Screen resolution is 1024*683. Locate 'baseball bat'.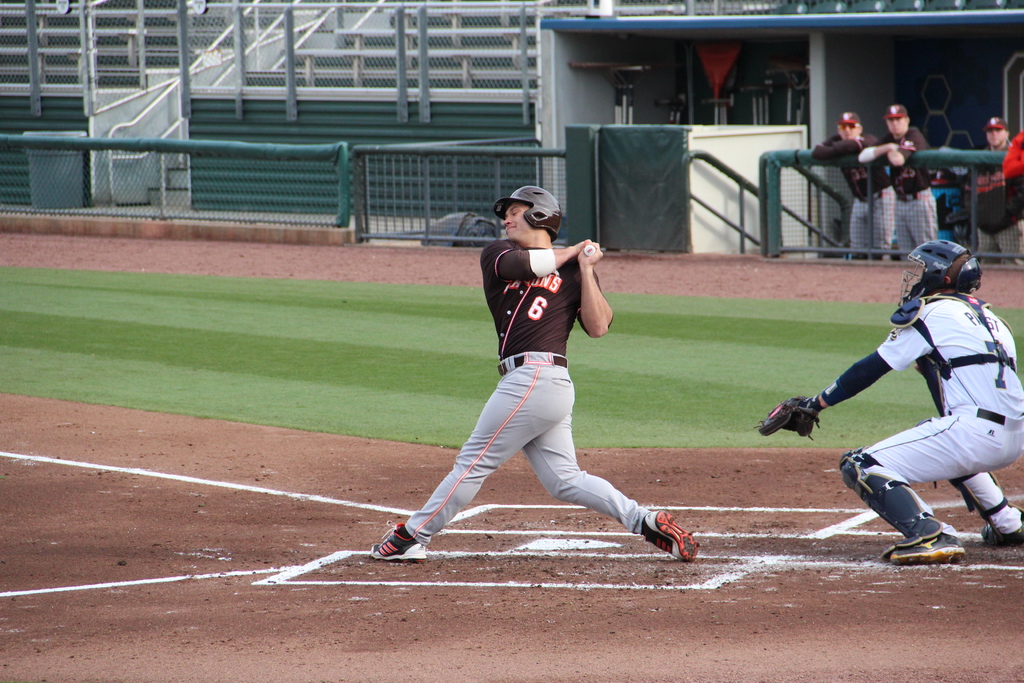
bbox=[580, 243, 598, 258].
